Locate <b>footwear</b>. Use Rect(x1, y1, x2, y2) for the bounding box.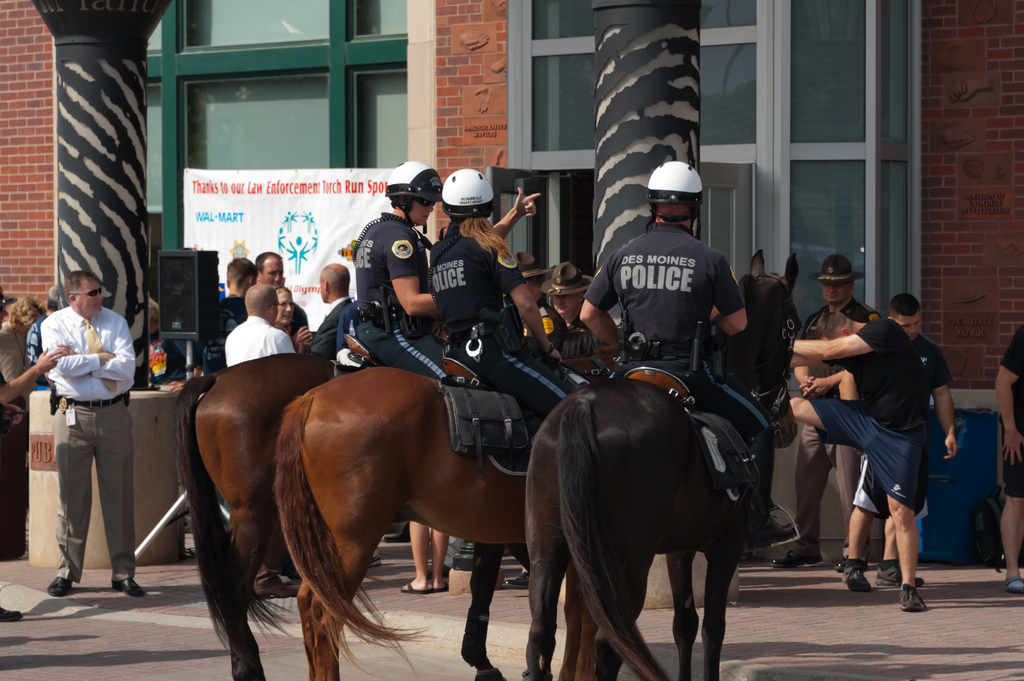
Rect(845, 561, 870, 591).
